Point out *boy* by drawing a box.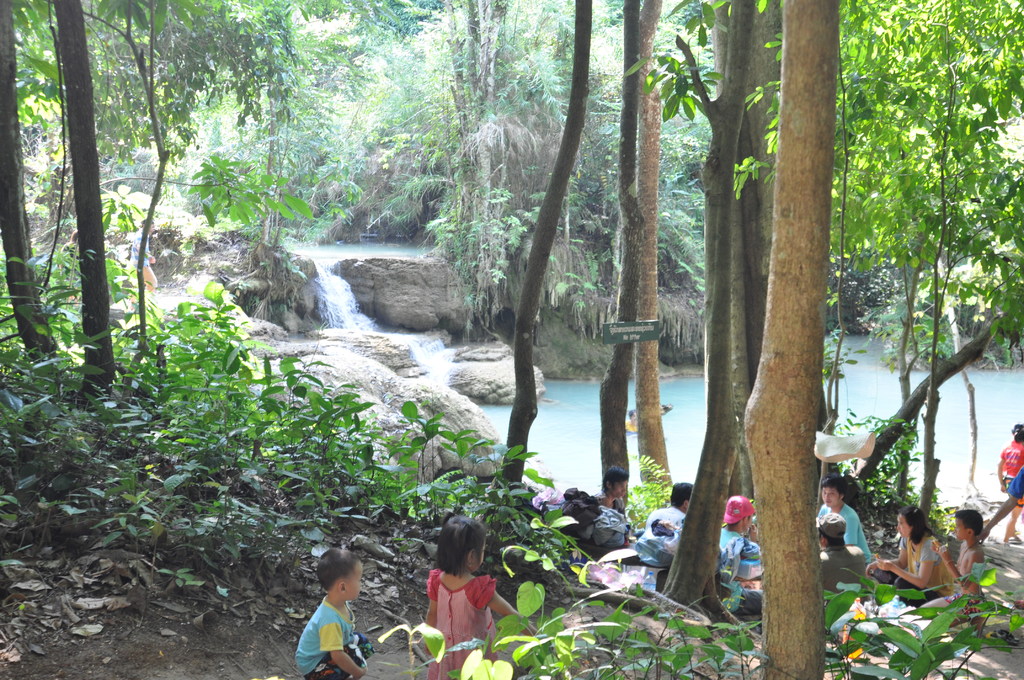
box=[601, 462, 640, 545].
